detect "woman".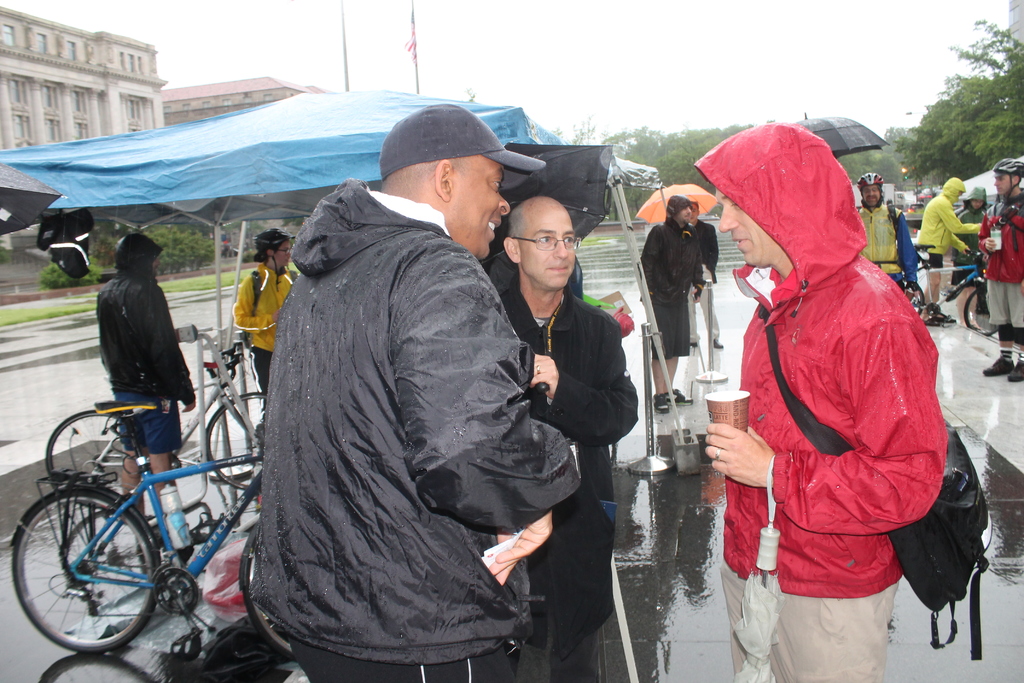
Detected at bbox(229, 231, 309, 407).
